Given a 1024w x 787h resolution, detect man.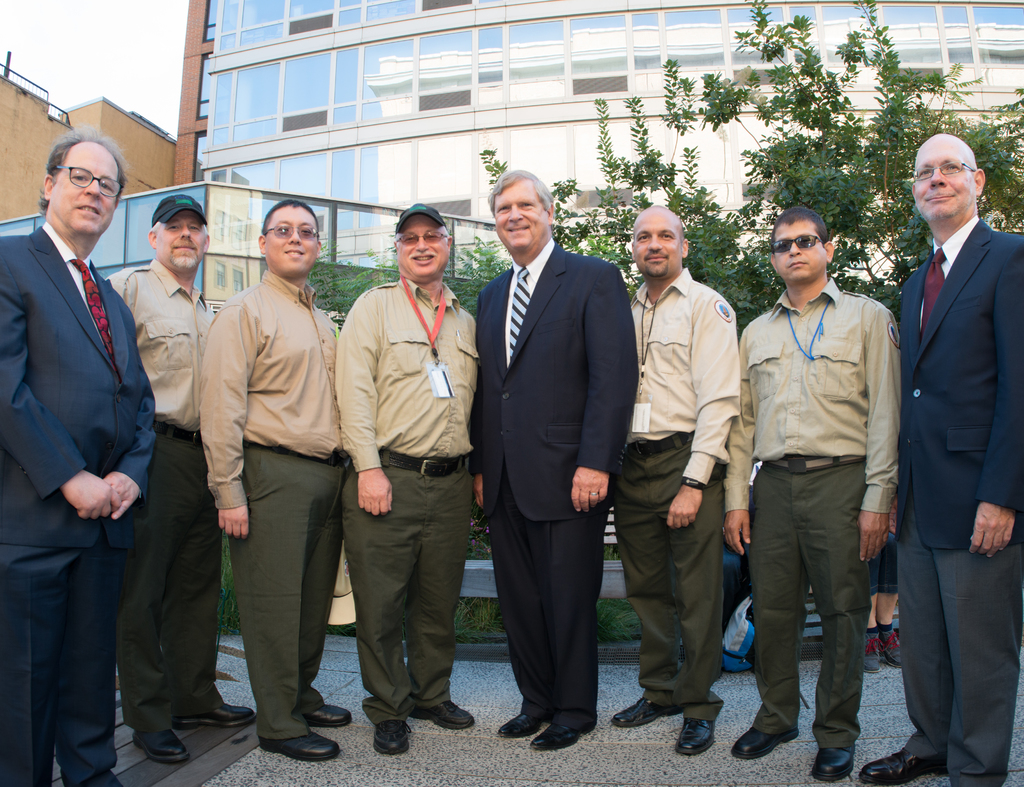
<box>330,202,476,759</box>.
